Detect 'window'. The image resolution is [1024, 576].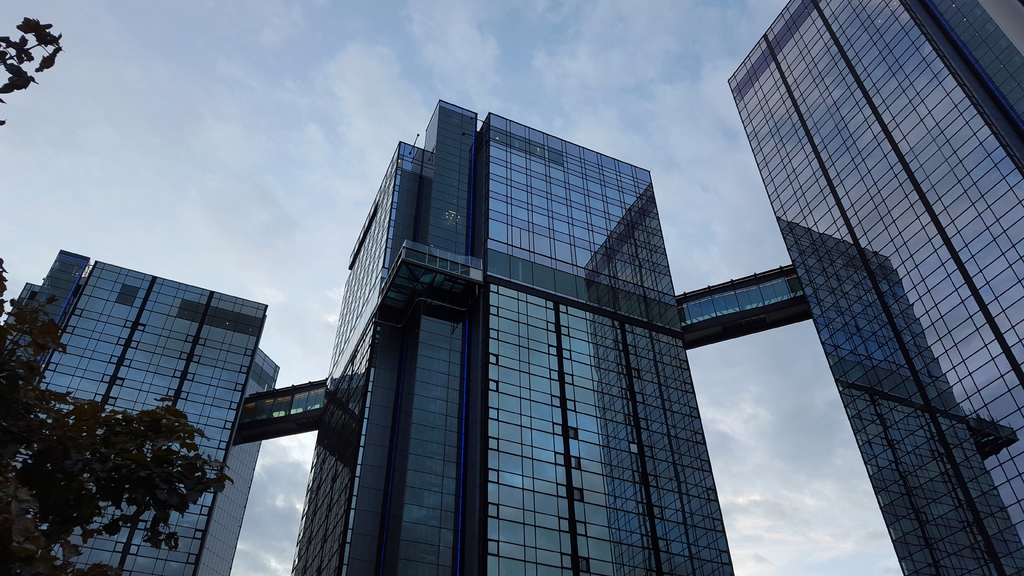
<bbox>477, 116, 732, 575</bbox>.
